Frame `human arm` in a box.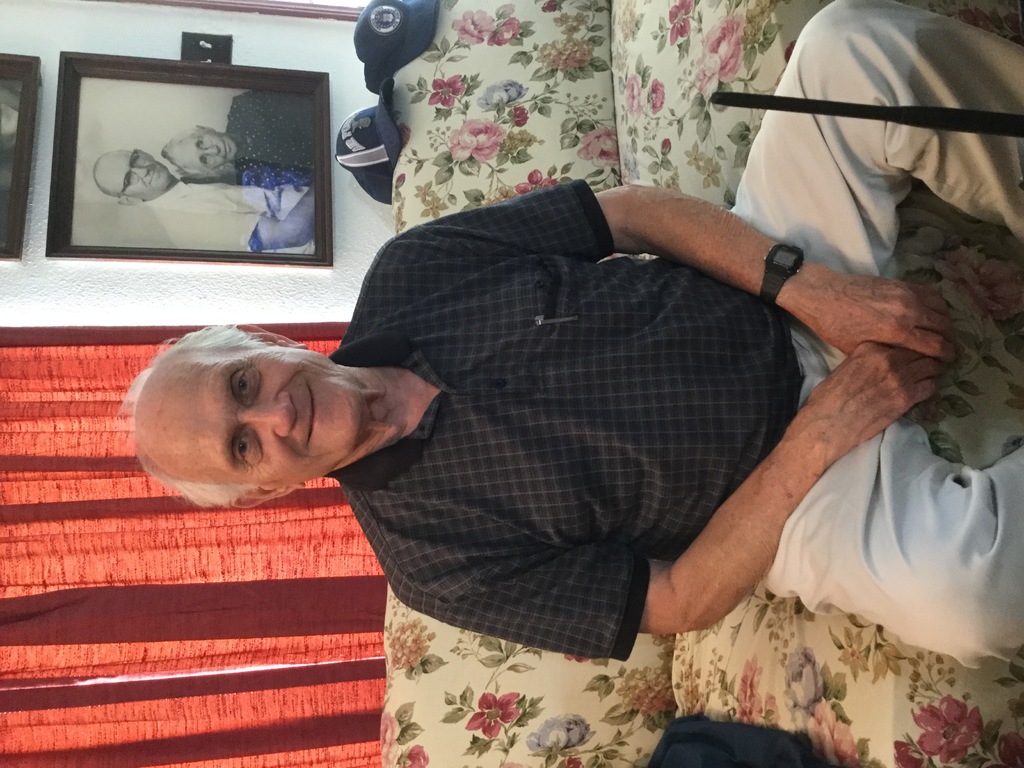
[170, 190, 319, 252].
